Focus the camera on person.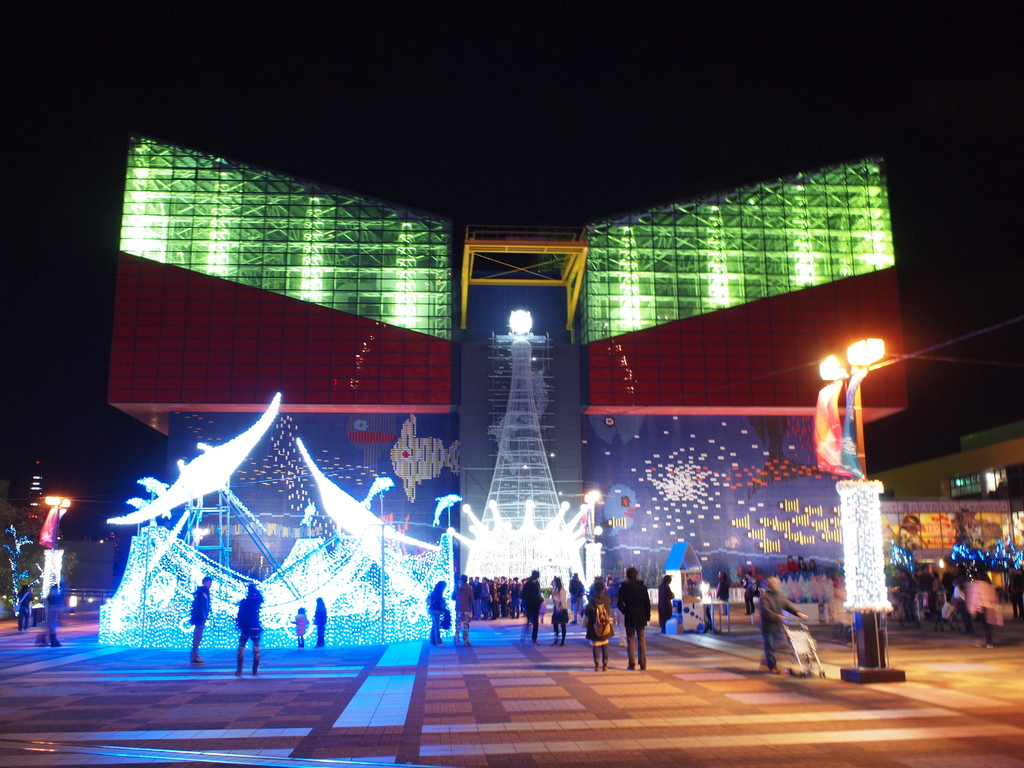
Focus region: x1=468 y1=574 x2=476 y2=627.
